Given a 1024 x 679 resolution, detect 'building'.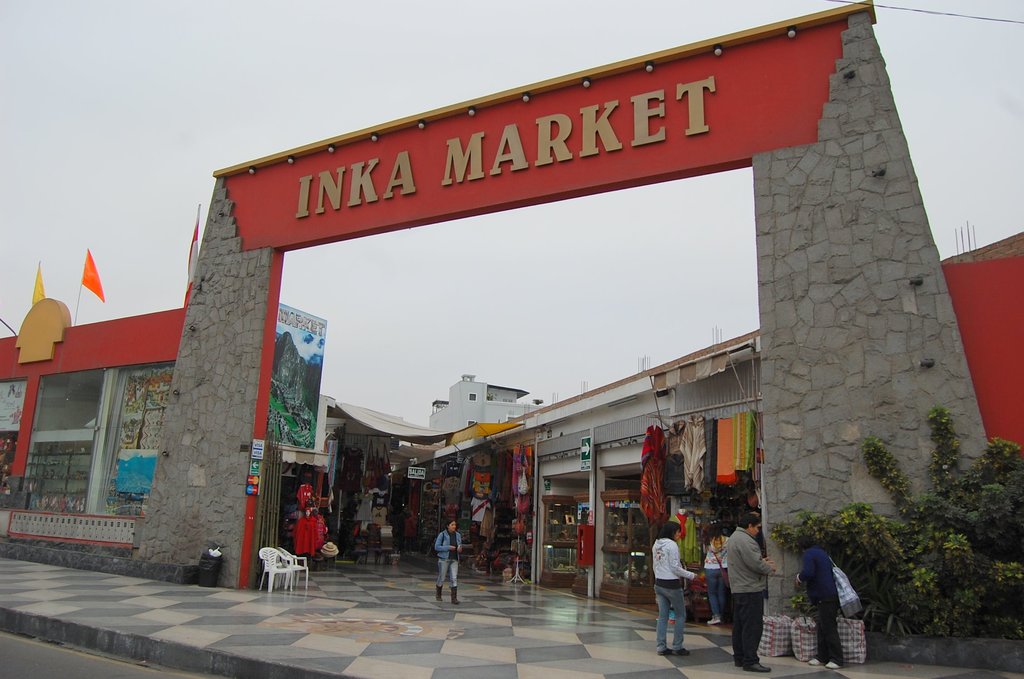
<box>429,373,547,443</box>.
